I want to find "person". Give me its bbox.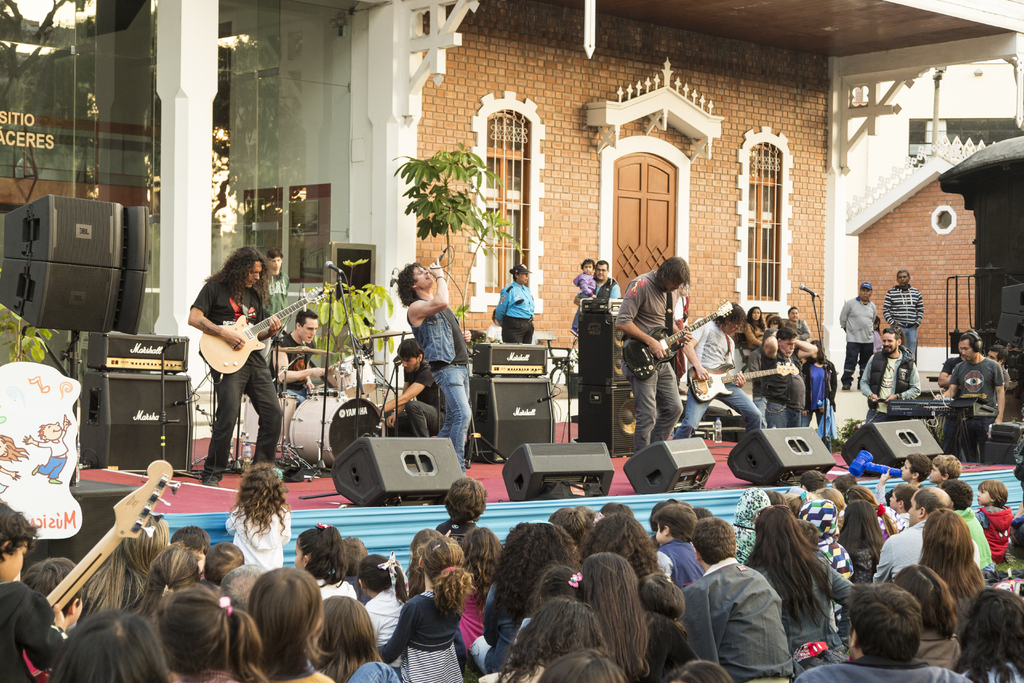
{"x1": 569, "y1": 257, "x2": 598, "y2": 336}.
